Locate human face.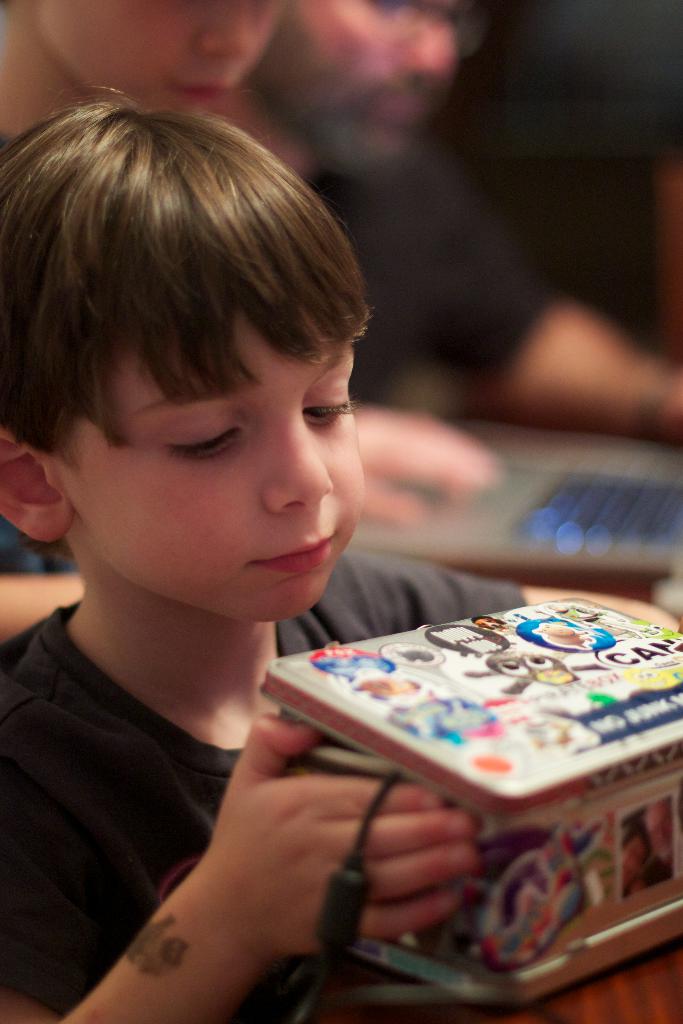
Bounding box: box=[250, 0, 462, 182].
